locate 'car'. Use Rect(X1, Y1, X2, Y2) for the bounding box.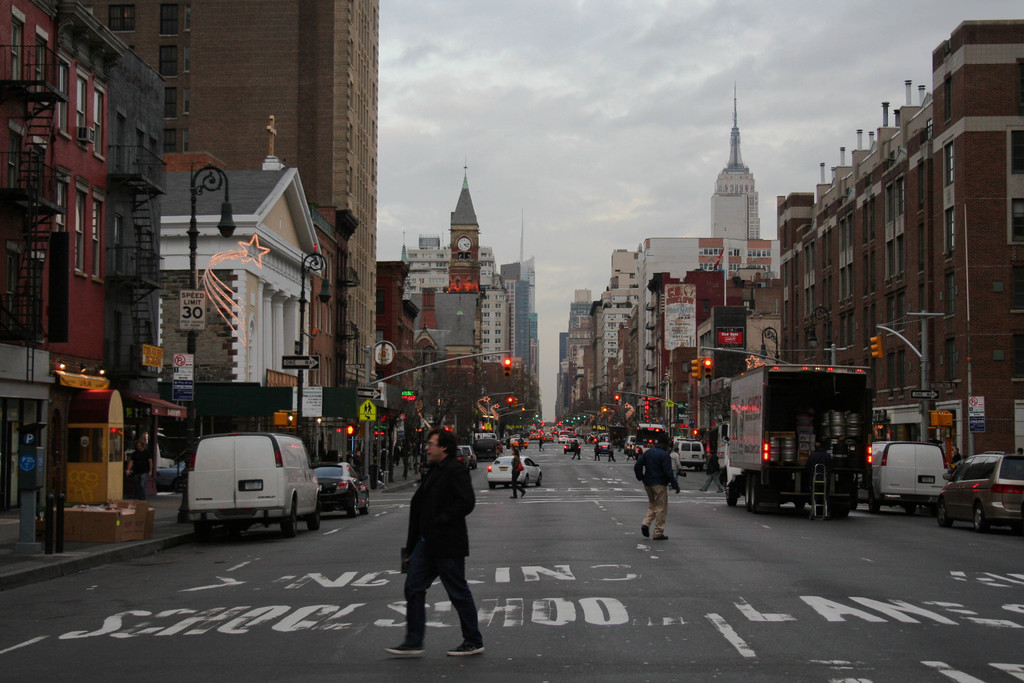
Rect(930, 459, 1020, 531).
